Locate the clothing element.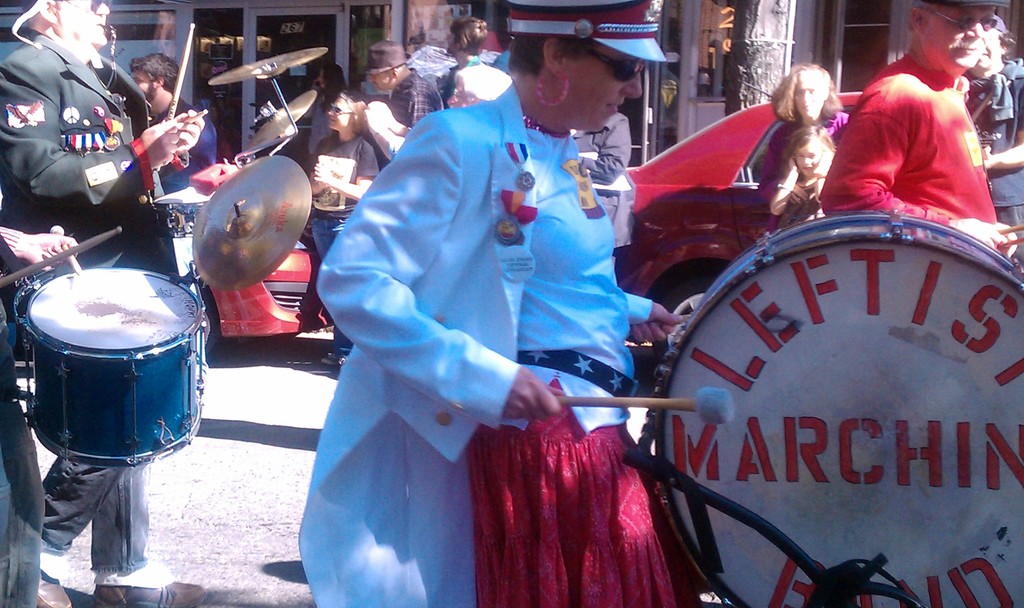
Element bbox: <box>300,118,388,355</box>.
